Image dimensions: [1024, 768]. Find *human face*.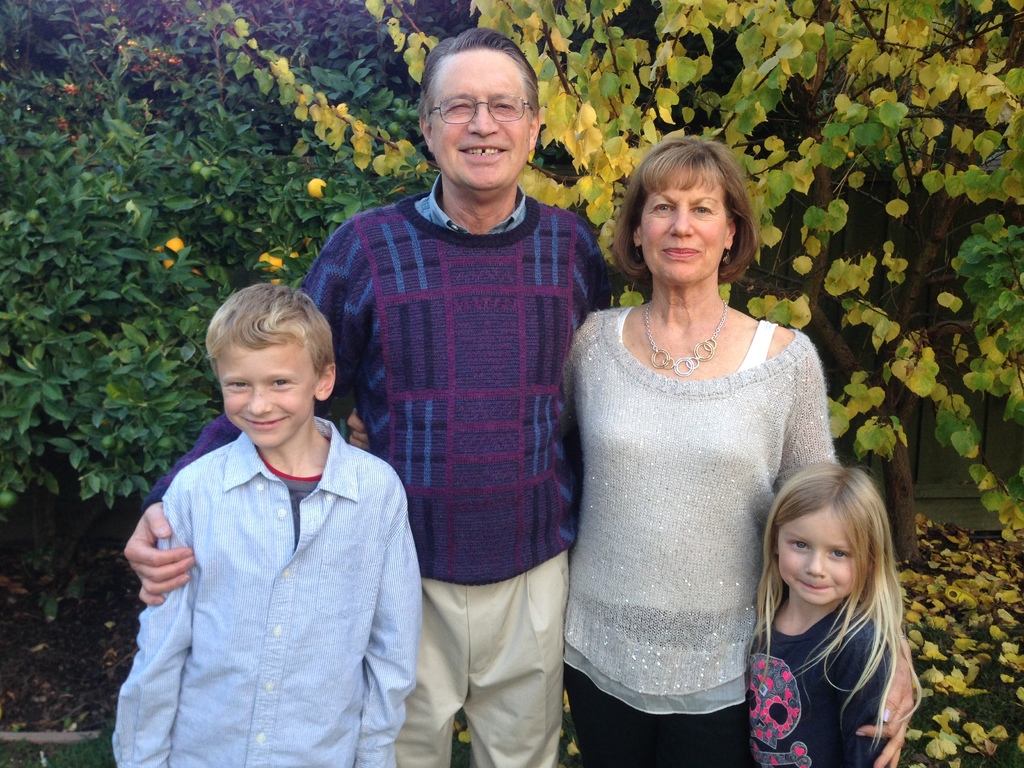
(x1=769, y1=507, x2=861, y2=610).
